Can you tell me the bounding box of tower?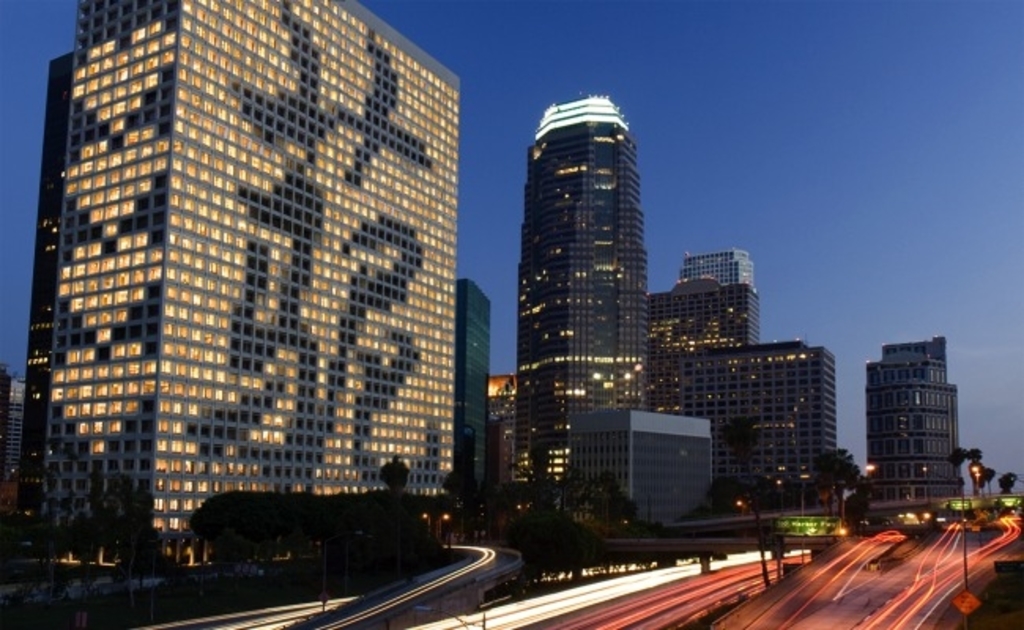
840,320,961,510.
